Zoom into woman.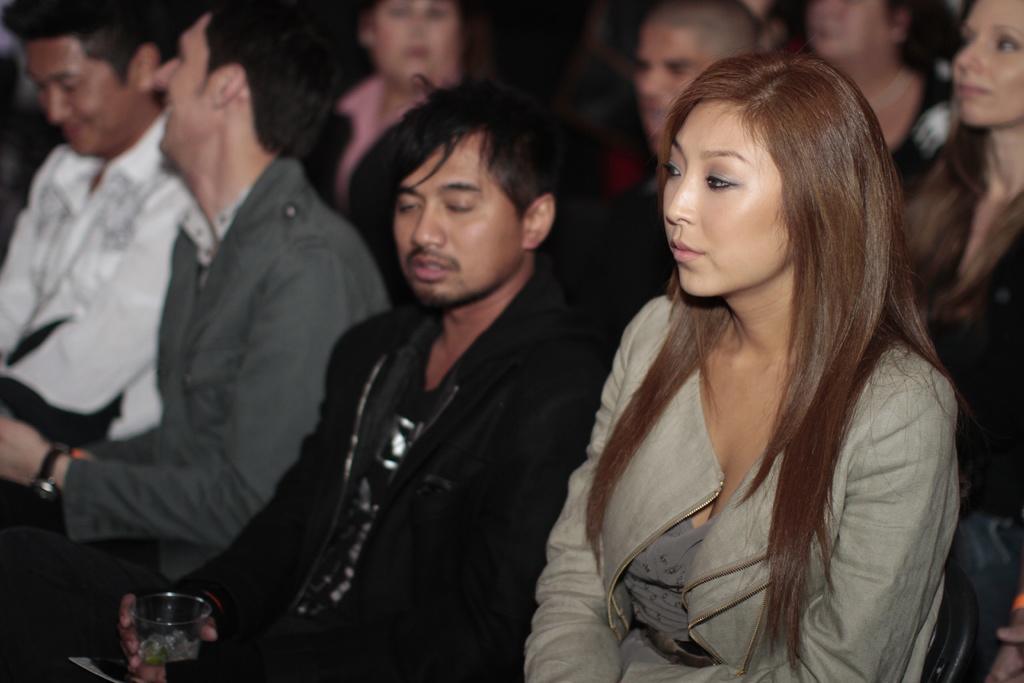
Zoom target: <box>900,0,1023,516</box>.
